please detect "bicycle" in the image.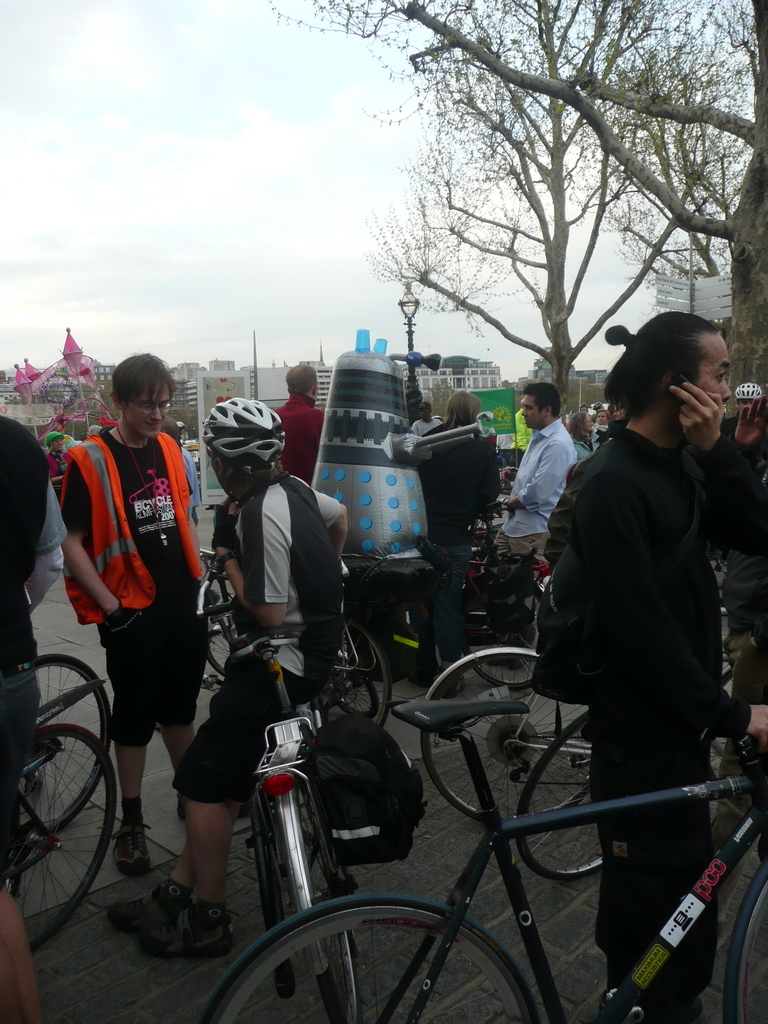
l=515, t=627, r=767, b=881.
